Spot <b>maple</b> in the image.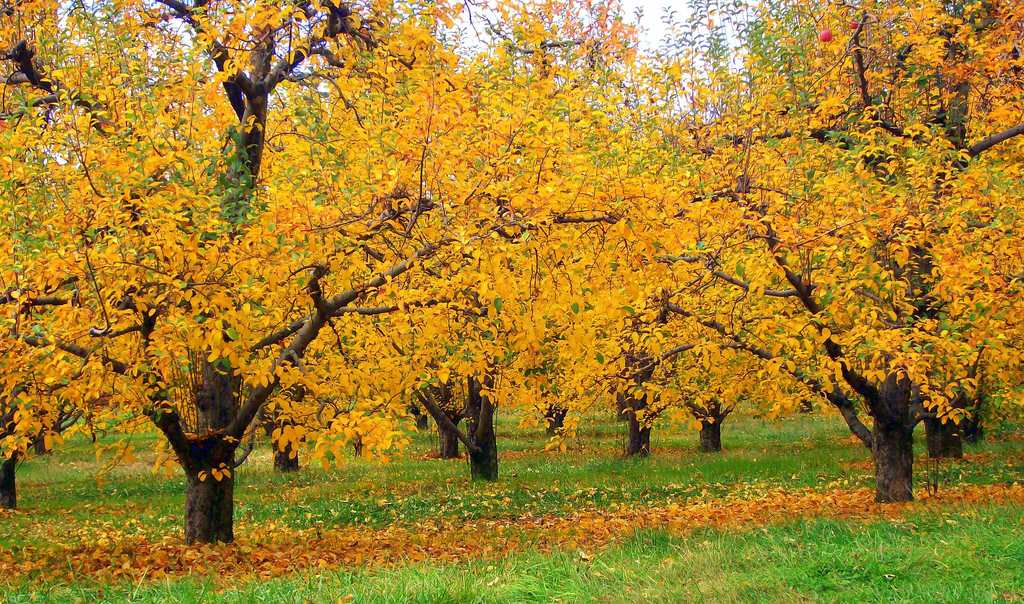
<b>maple</b> found at region(0, 0, 437, 545).
